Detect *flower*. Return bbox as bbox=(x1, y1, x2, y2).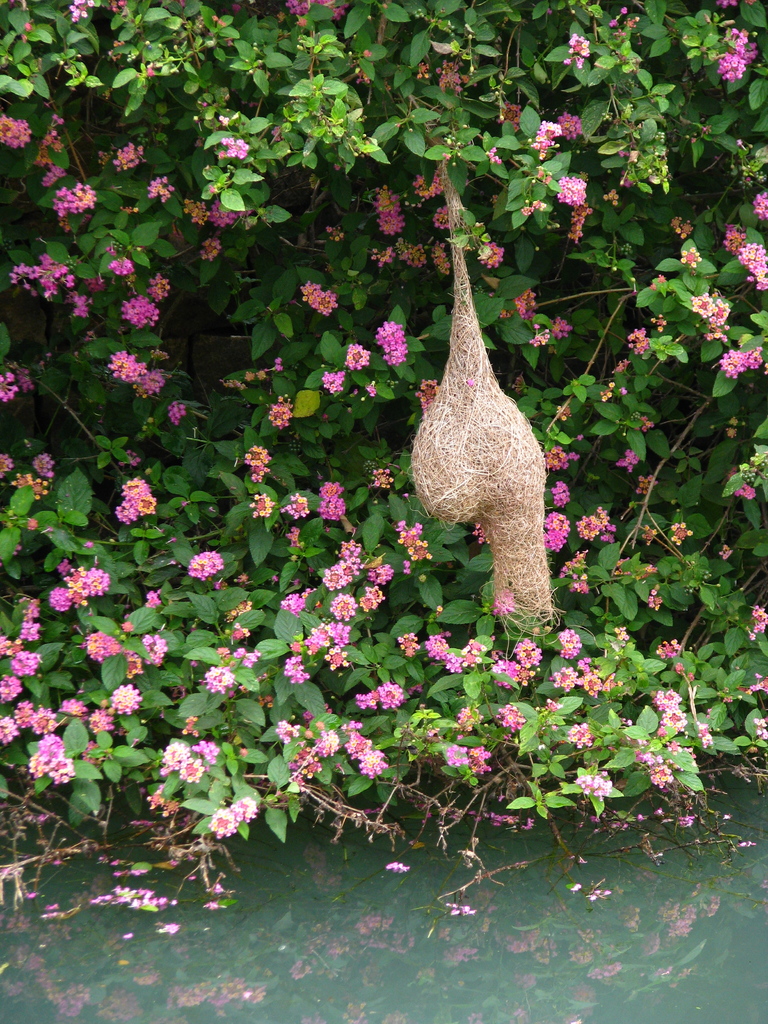
bbox=(557, 185, 587, 207).
